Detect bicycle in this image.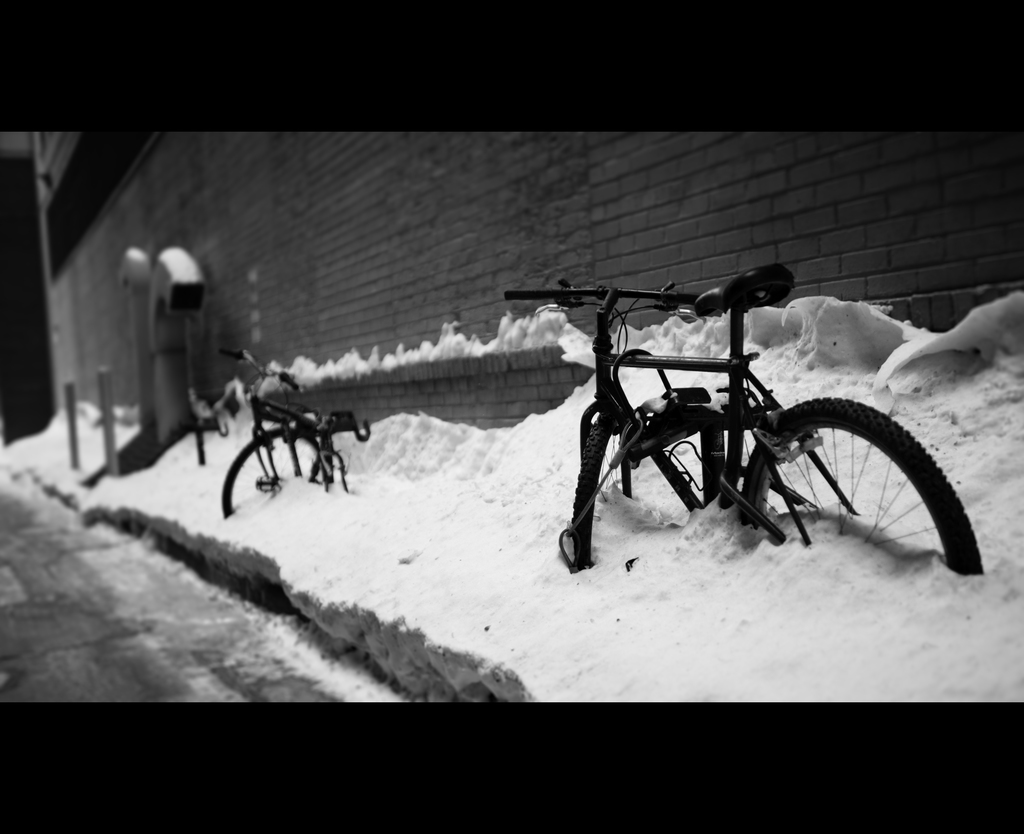
Detection: Rect(500, 318, 994, 578).
